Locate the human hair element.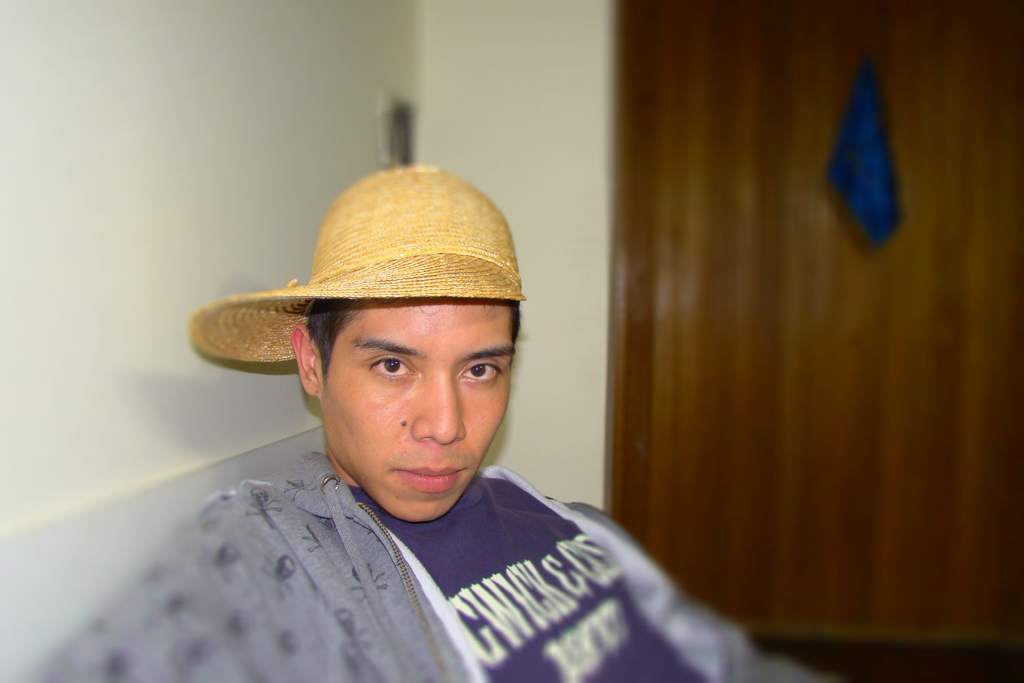
Element bbox: x1=295 y1=293 x2=353 y2=386.
